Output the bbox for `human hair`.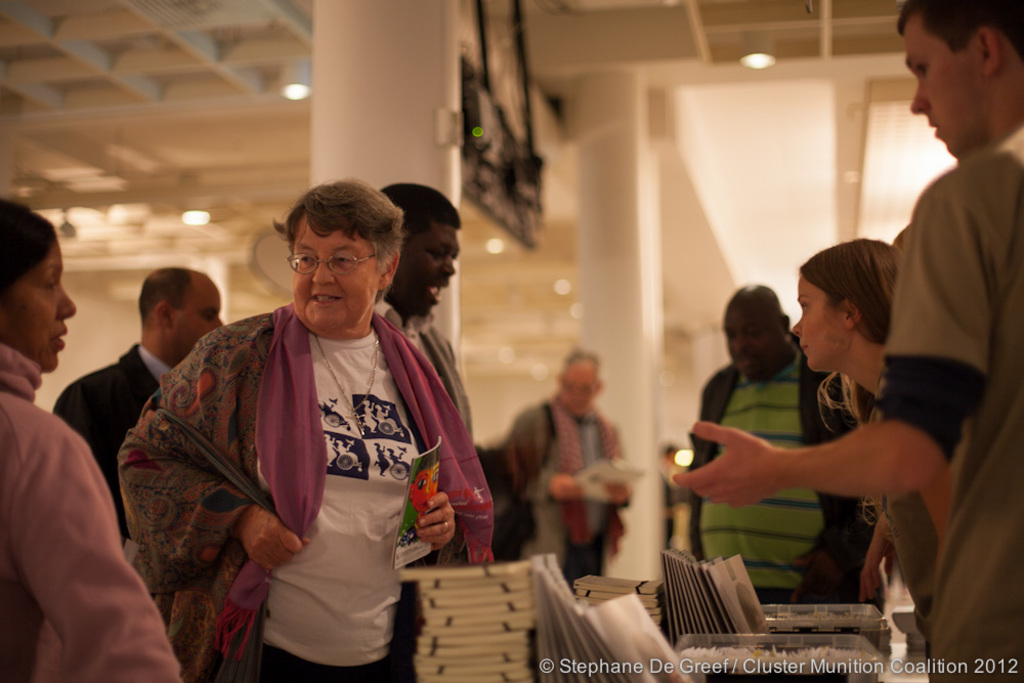
808/229/911/369.
